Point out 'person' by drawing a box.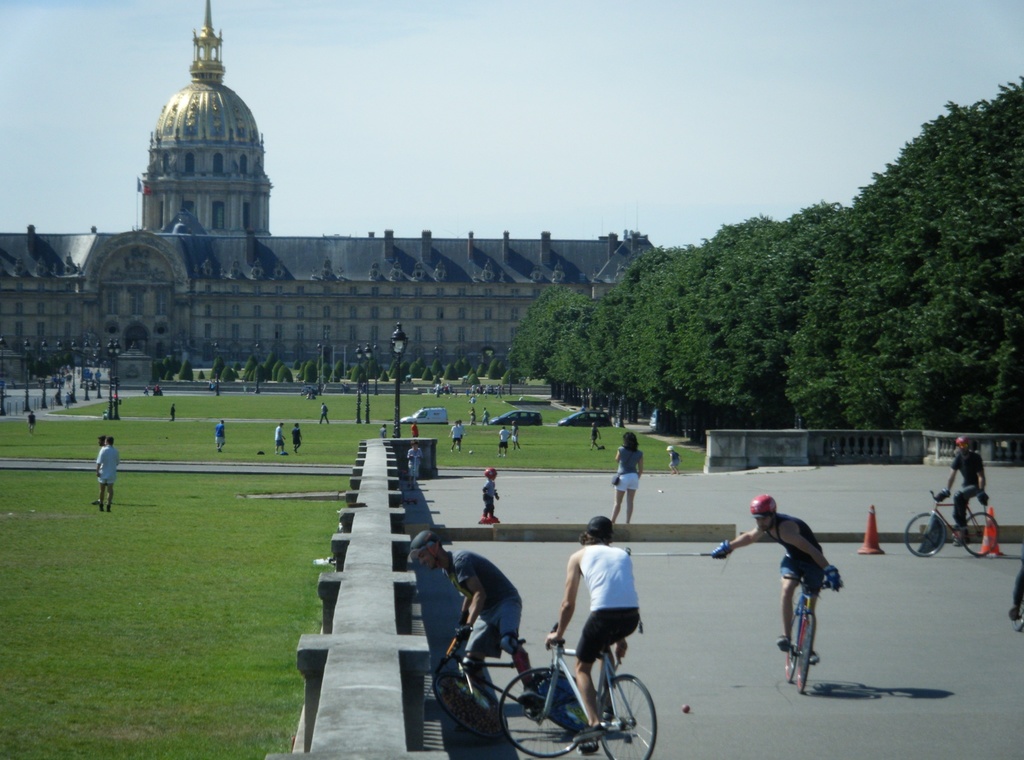
(x1=96, y1=436, x2=124, y2=513).
